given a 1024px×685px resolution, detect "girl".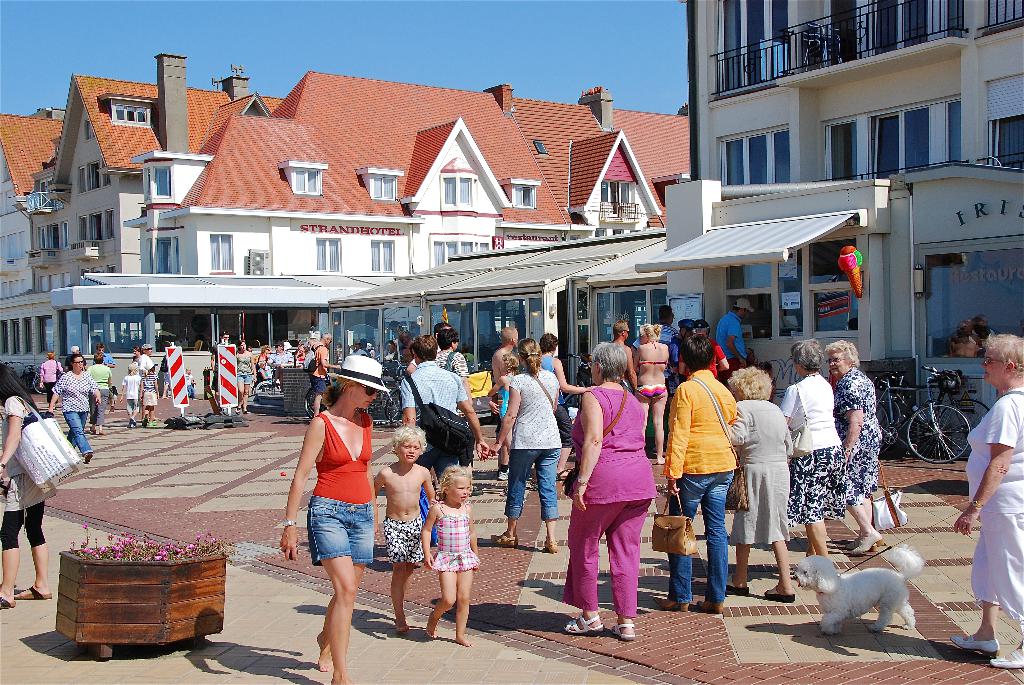
Rect(415, 462, 480, 636).
